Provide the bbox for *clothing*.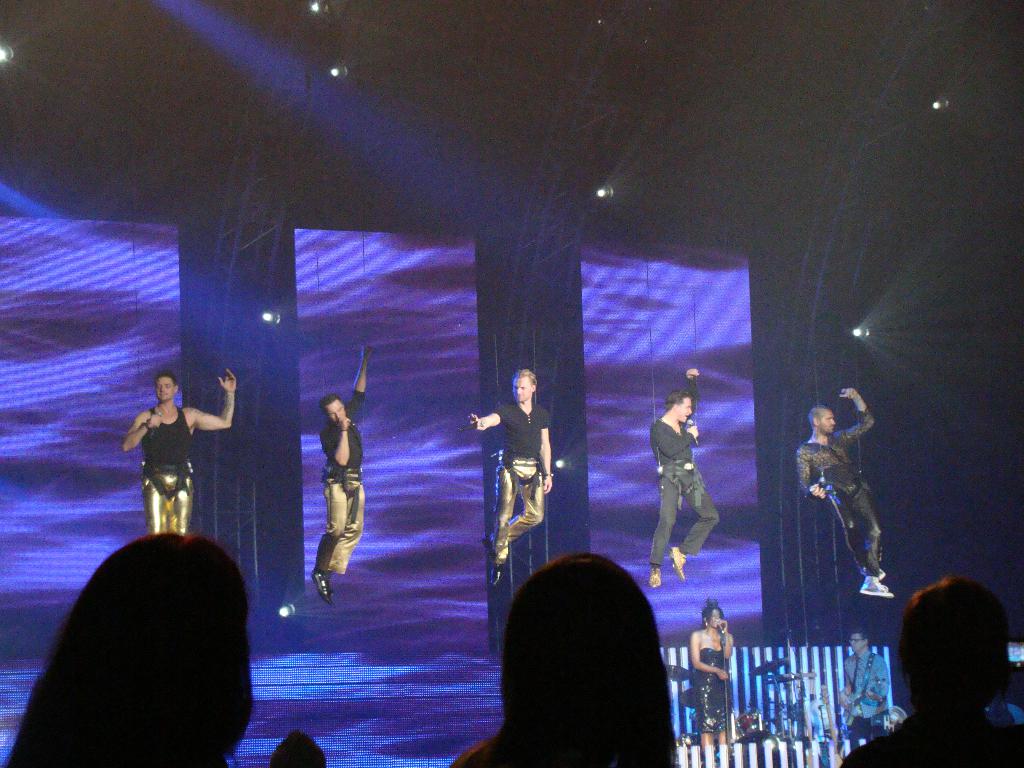
[left=487, top=403, right=552, bottom=554].
